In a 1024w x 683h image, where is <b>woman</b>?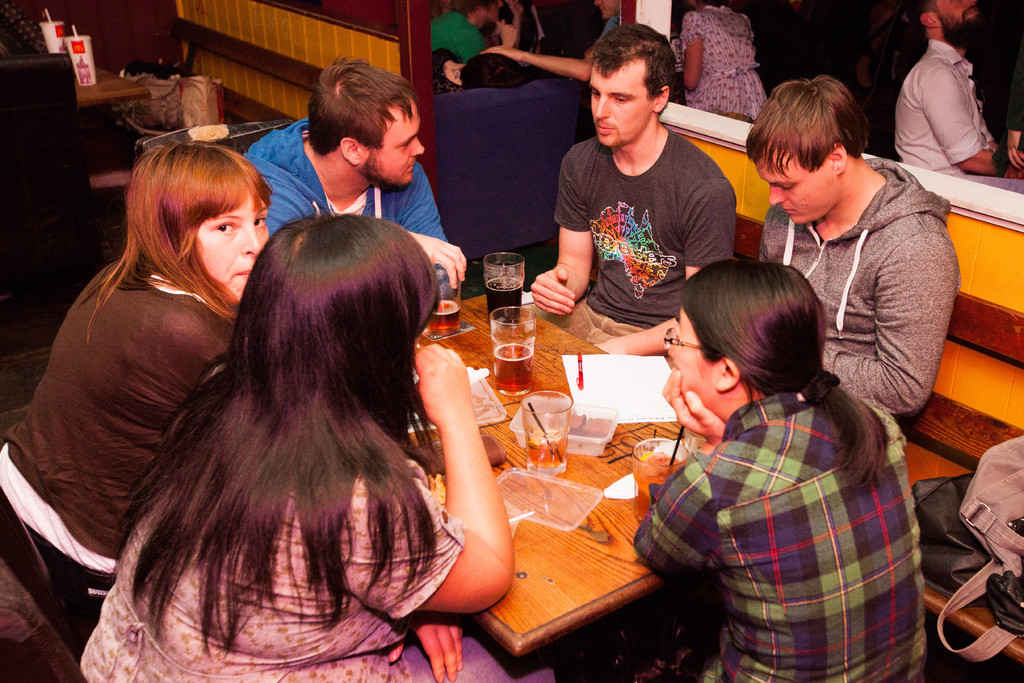
bbox=[676, 0, 771, 128].
